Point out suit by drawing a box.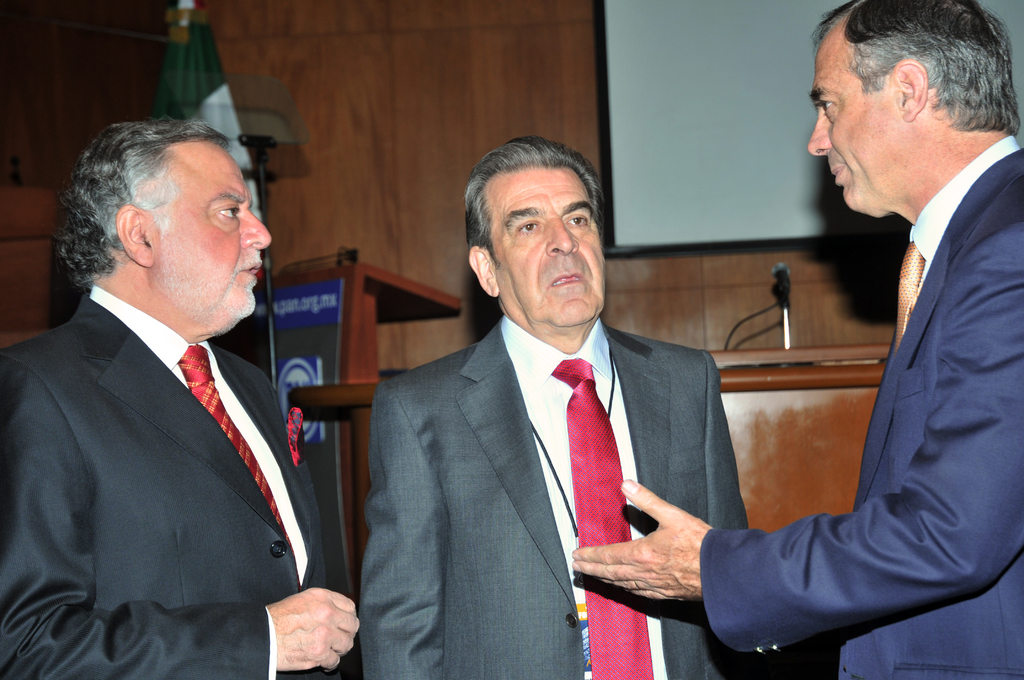
<region>345, 168, 733, 664</region>.
